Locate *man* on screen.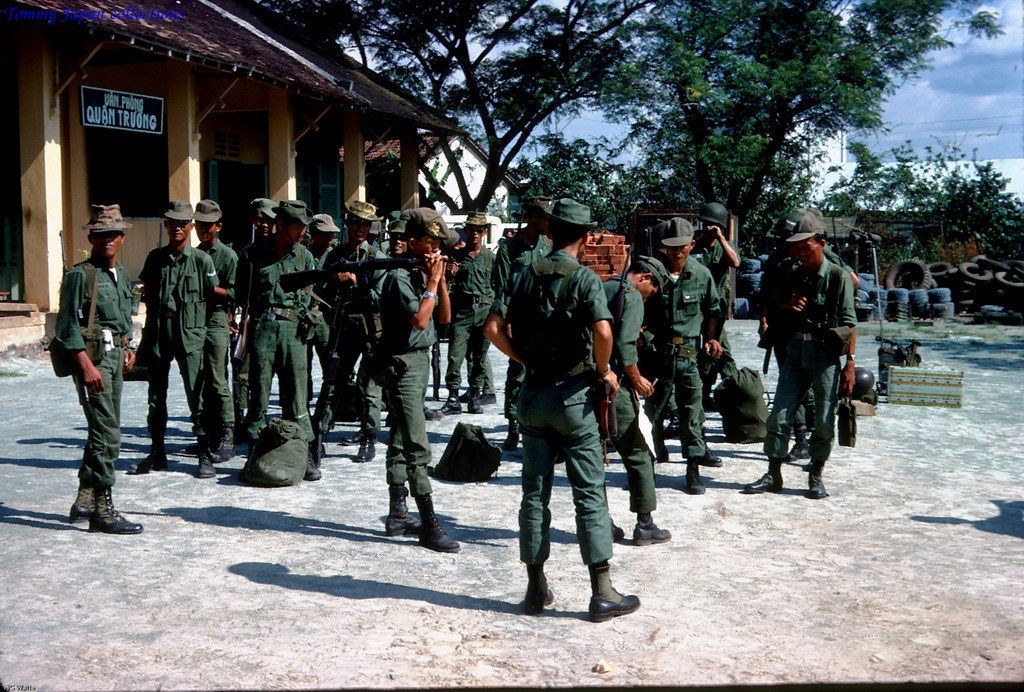
On screen at pyautogui.locateOnScreen(372, 205, 461, 555).
